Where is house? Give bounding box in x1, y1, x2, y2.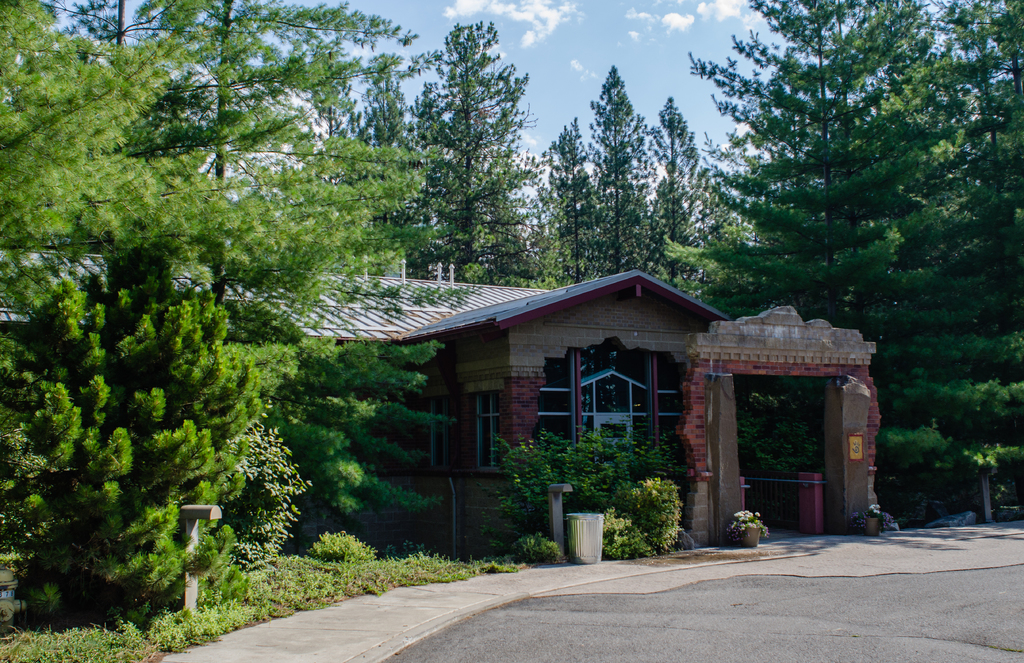
351, 261, 762, 558.
